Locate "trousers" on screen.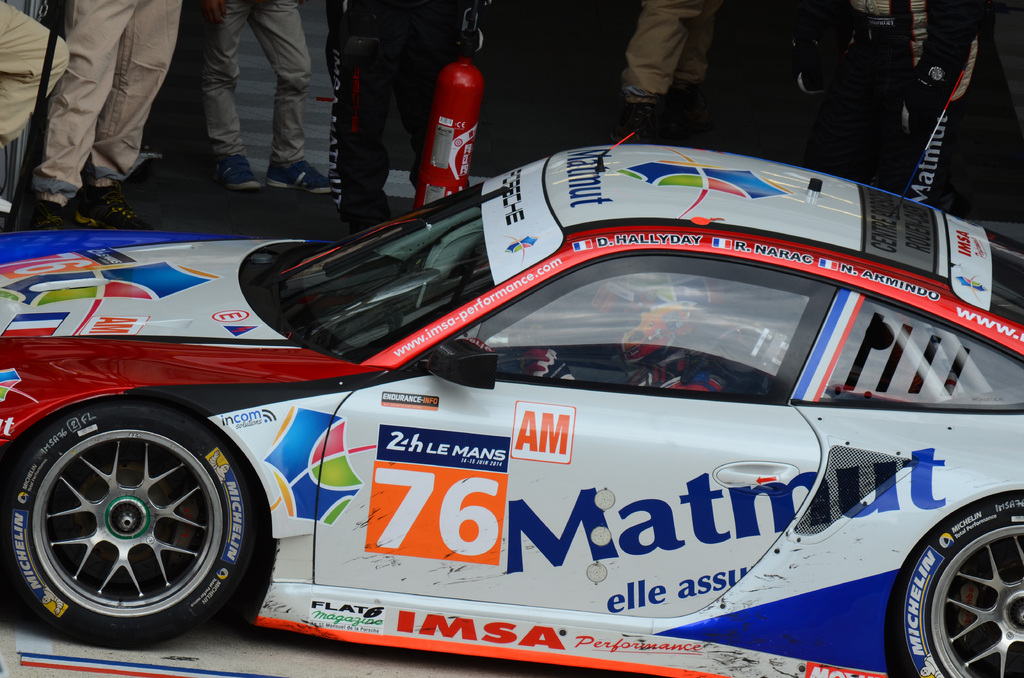
On screen at {"x1": 207, "y1": 0, "x2": 317, "y2": 165}.
